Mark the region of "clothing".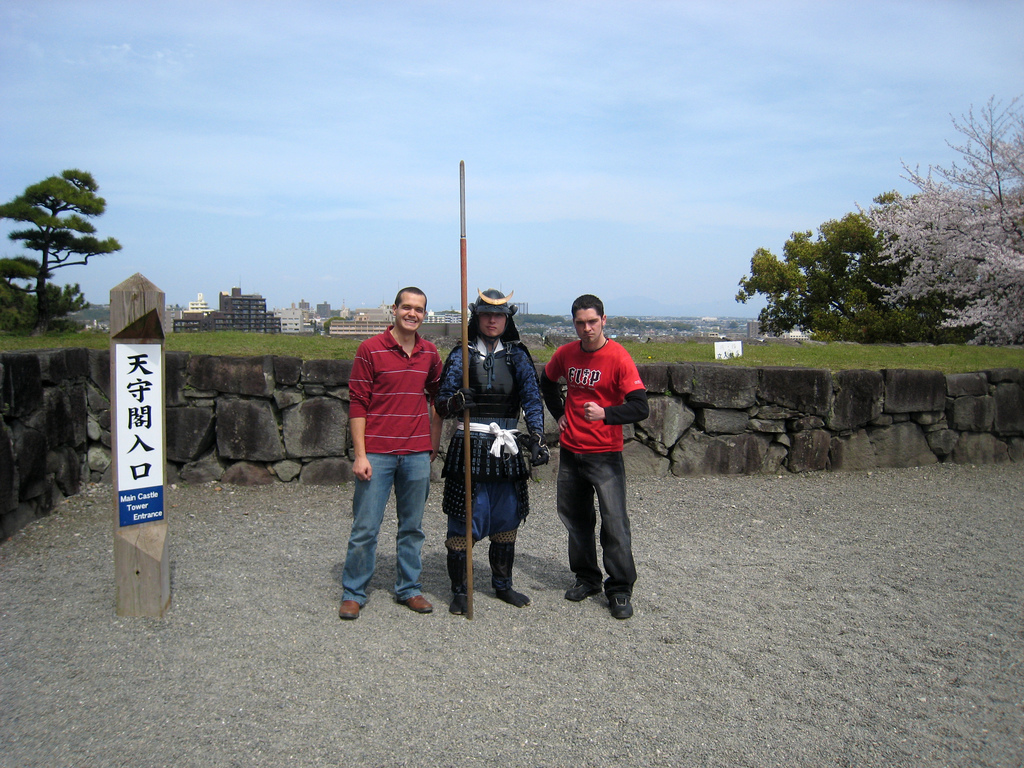
Region: l=543, t=303, r=651, b=586.
